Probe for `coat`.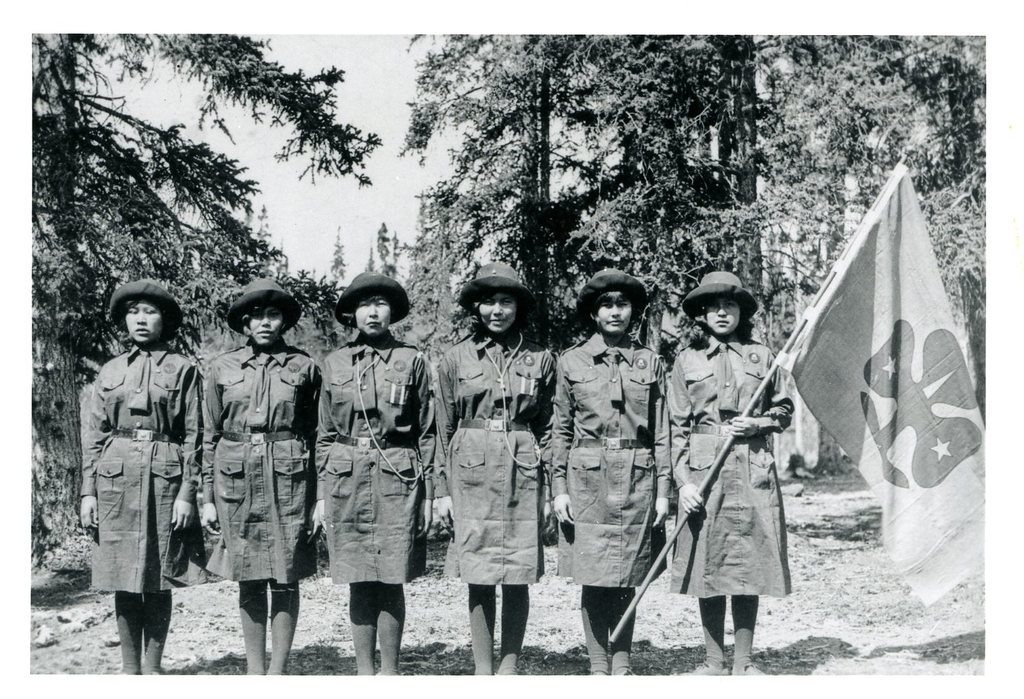
Probe result: (680,342,795,618).
